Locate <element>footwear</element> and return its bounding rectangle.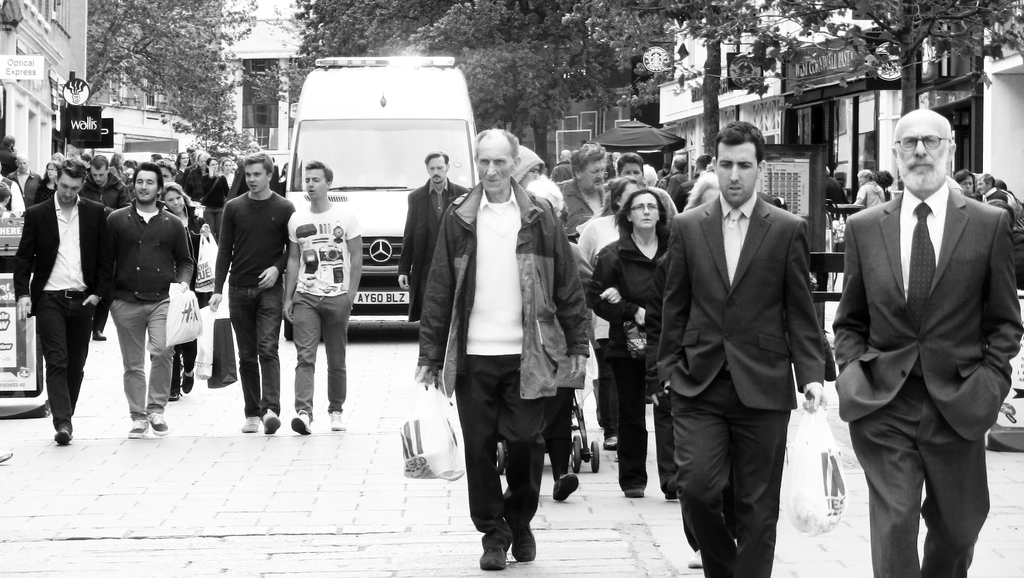
bbox=(623, 487, 642, 494).
